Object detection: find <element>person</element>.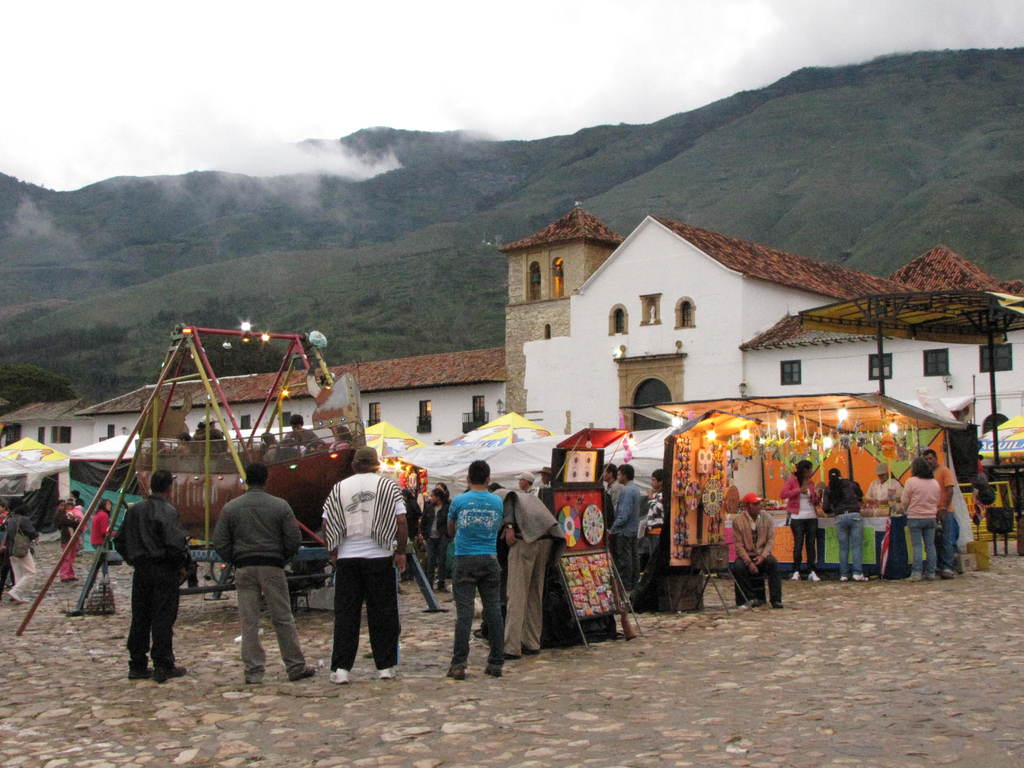
[left=335, top=426, right=356, bottom=446].
